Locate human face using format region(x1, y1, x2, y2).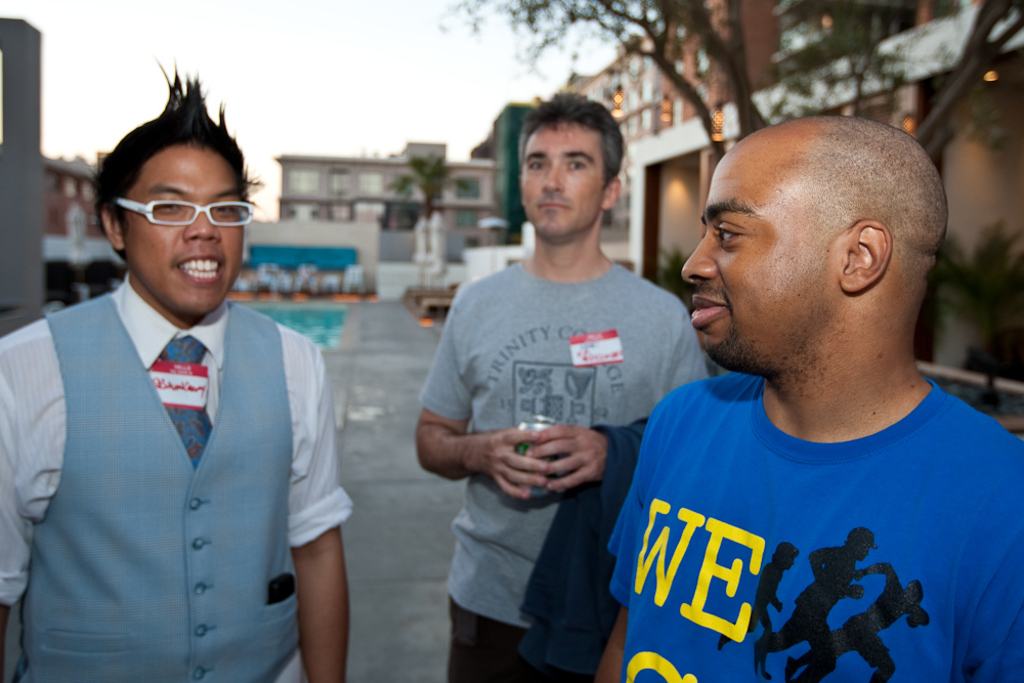
region(521, 119, 601, 239).
